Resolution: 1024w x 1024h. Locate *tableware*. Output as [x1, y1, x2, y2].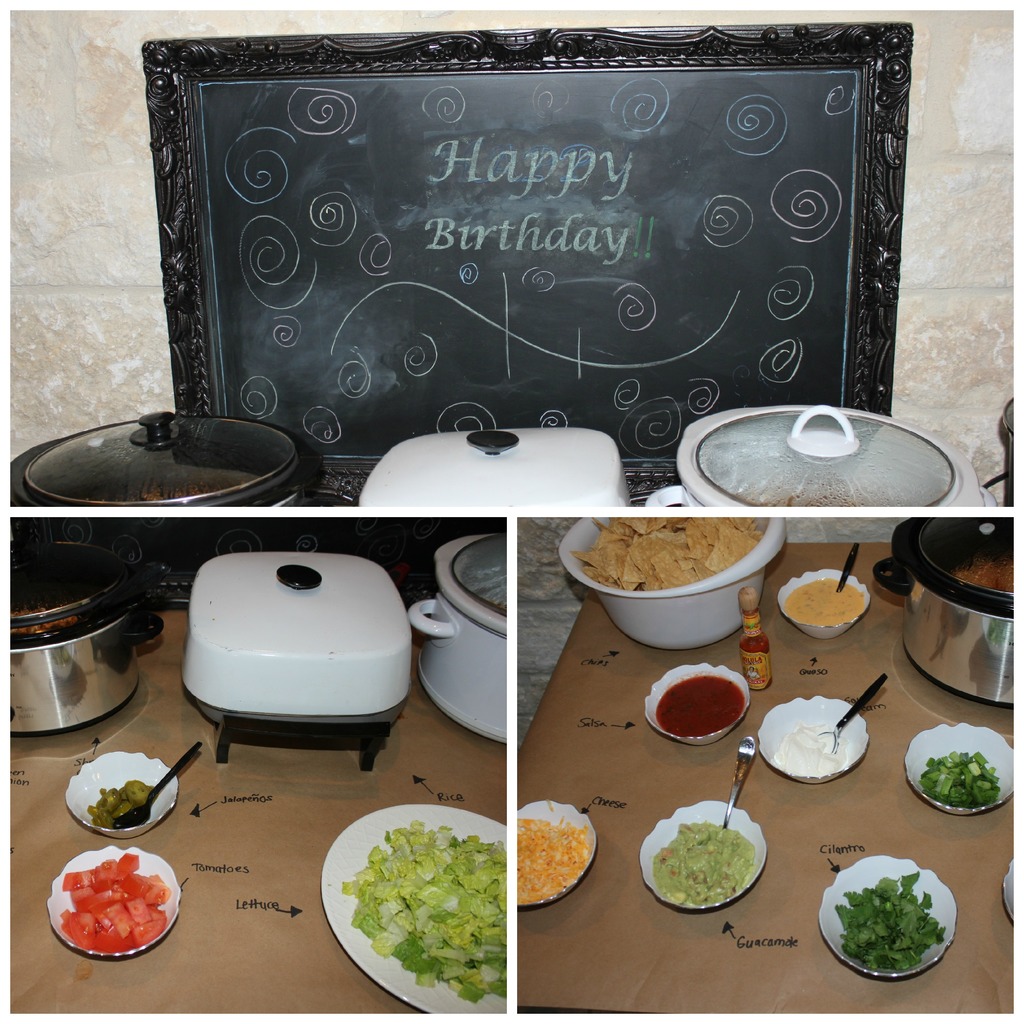
[319, 795, 508, 1015].
